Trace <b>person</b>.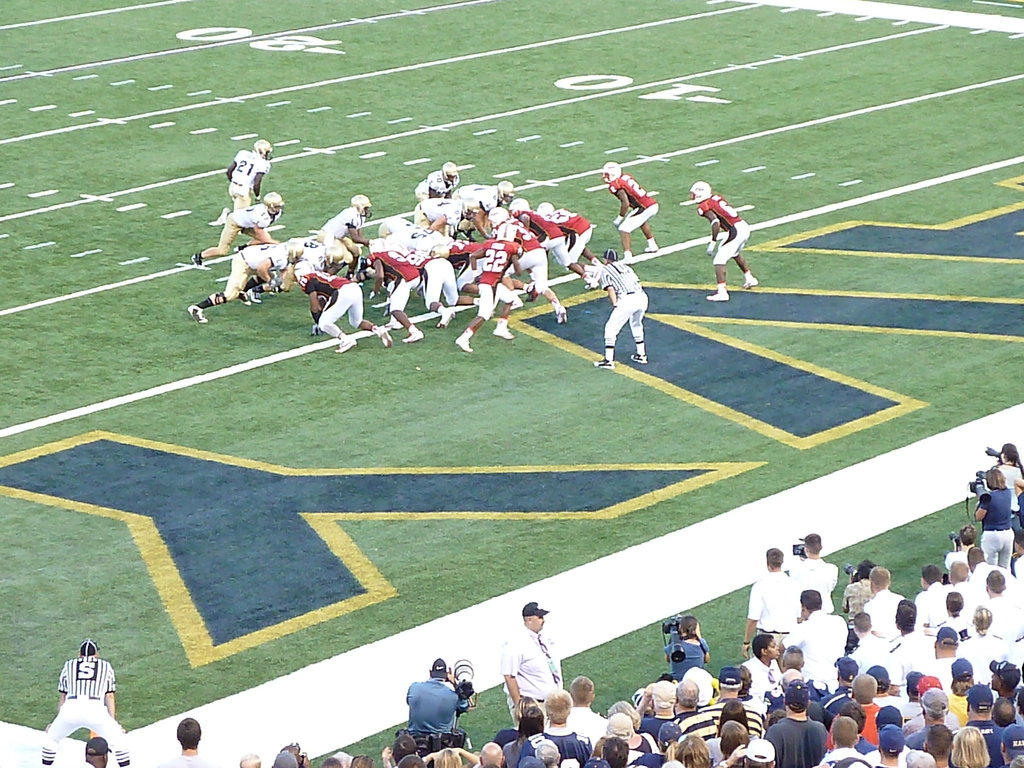
Traced to <region>696, 171, 754, 300</region>.
